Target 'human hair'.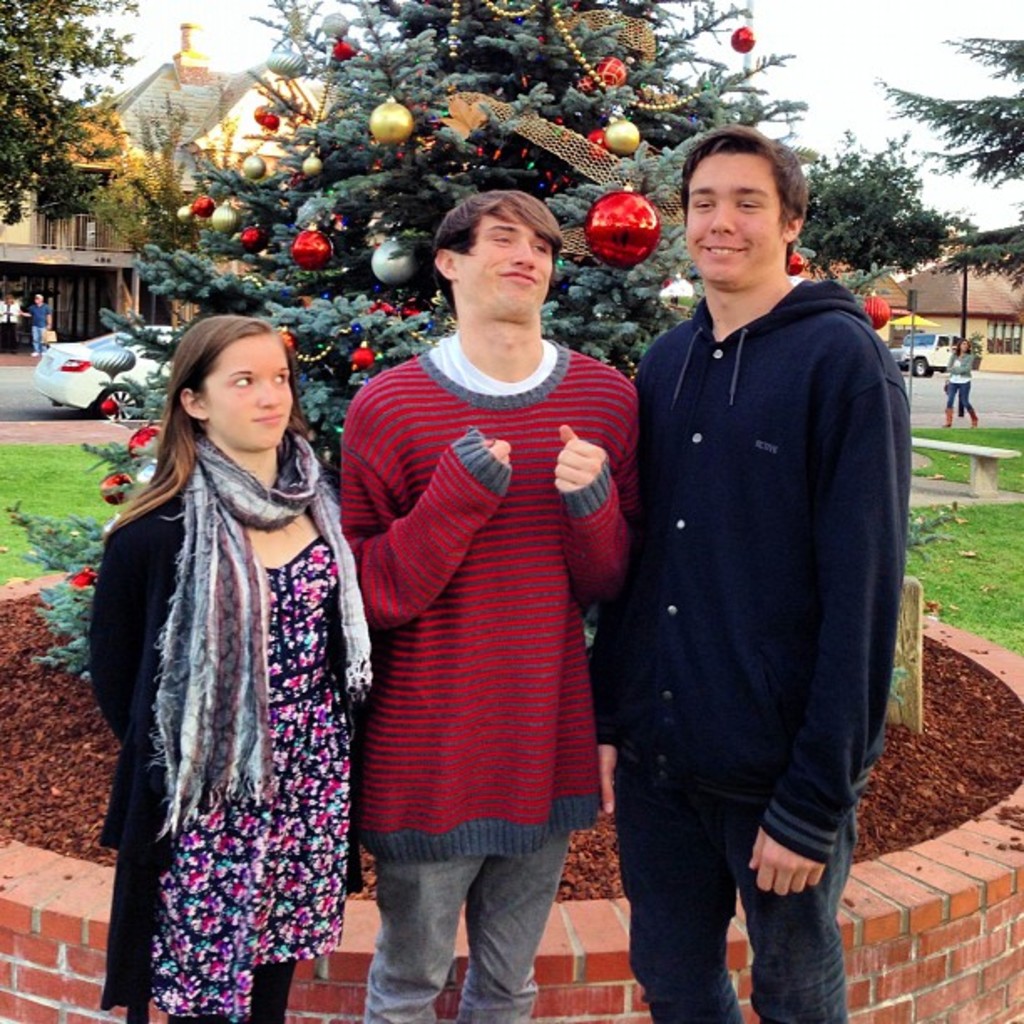
Target region: [x1=430, y1=186, x2=564, y2=318].
